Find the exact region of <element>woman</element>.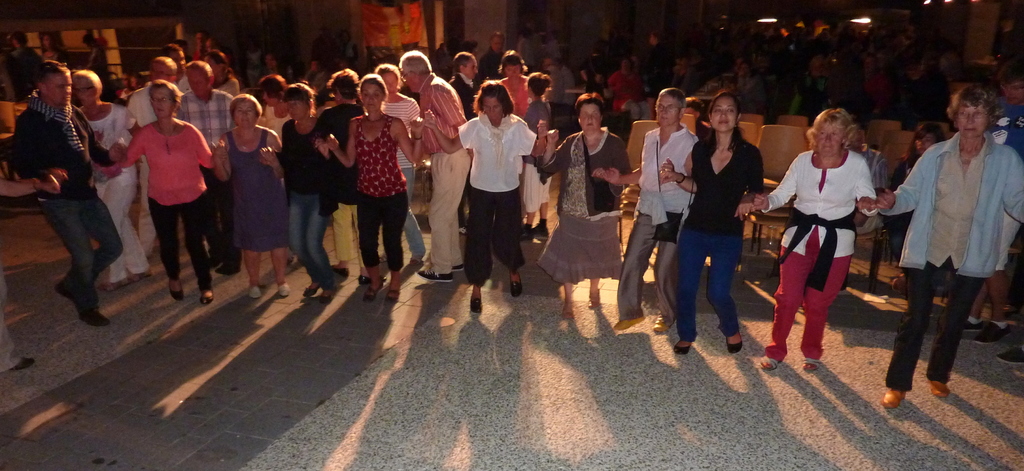
Exact region: {"x1": 421, "y1": 78, "x2": 552, "y2": 319}.
